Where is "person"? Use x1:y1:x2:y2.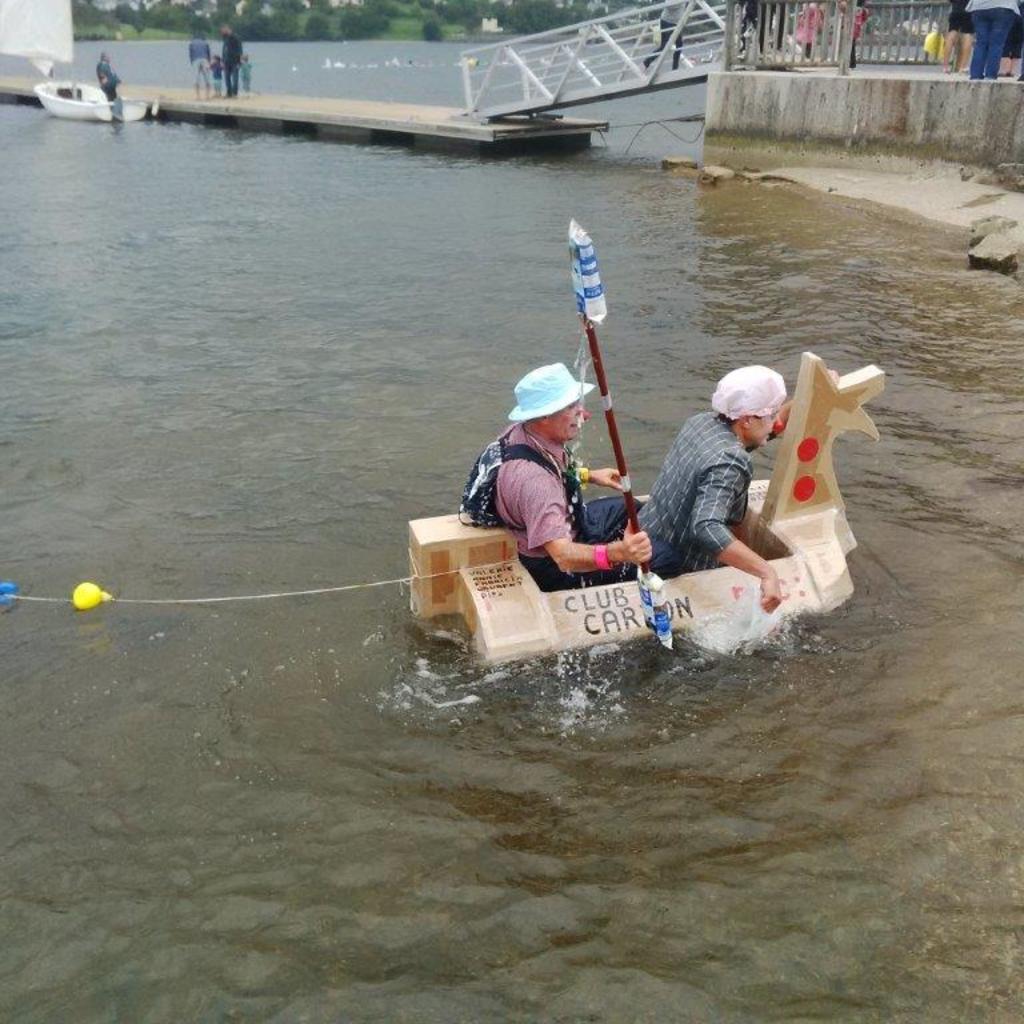
995:0:1023:76.
